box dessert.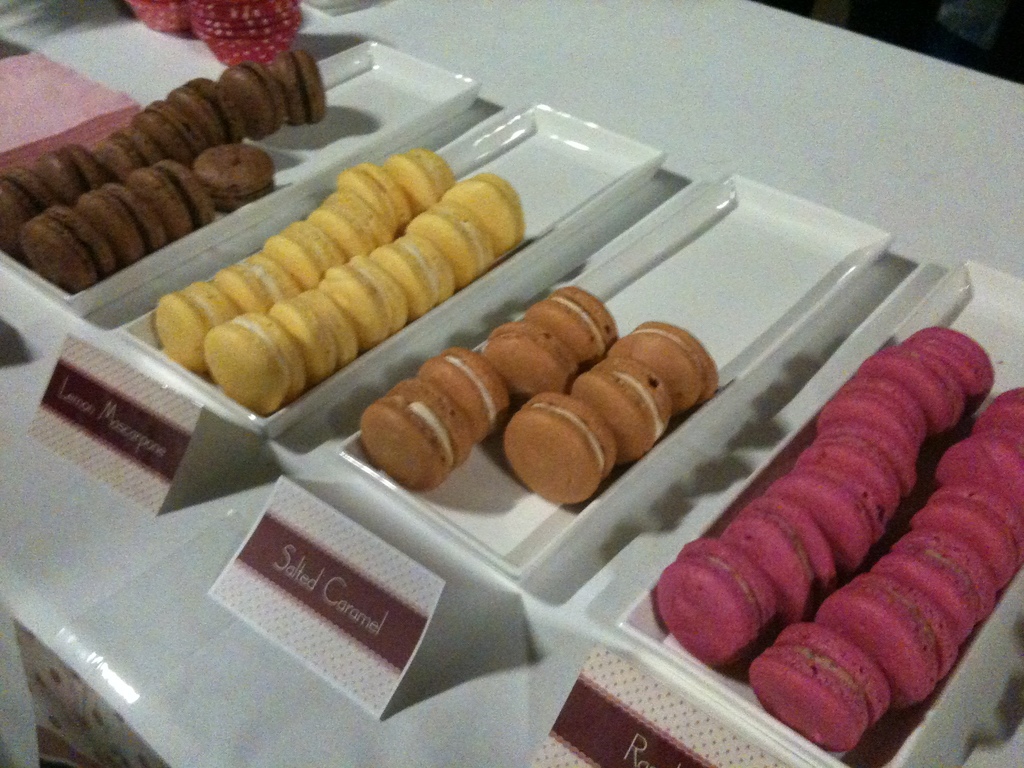
left=980, top=394, right=1023, bottom=437.
